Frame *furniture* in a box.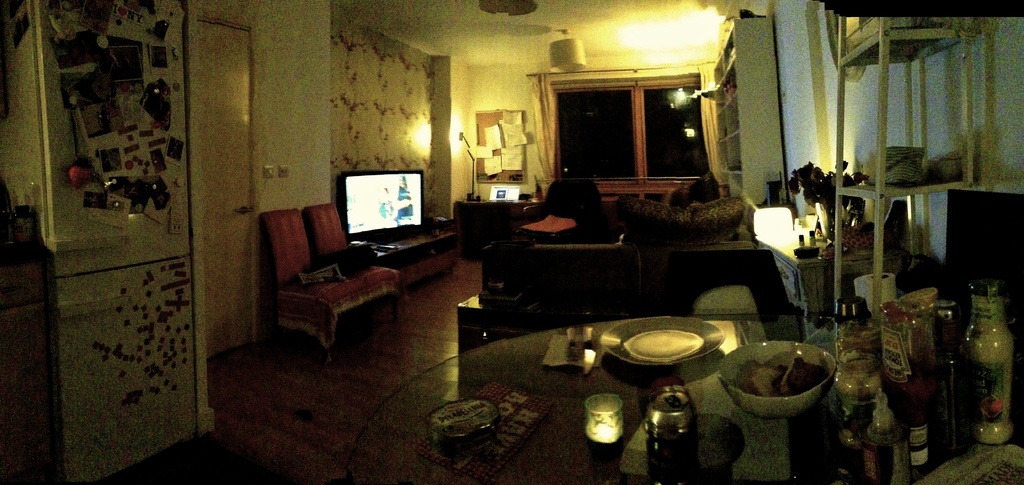
bbox(255, 199, 399, 349).
